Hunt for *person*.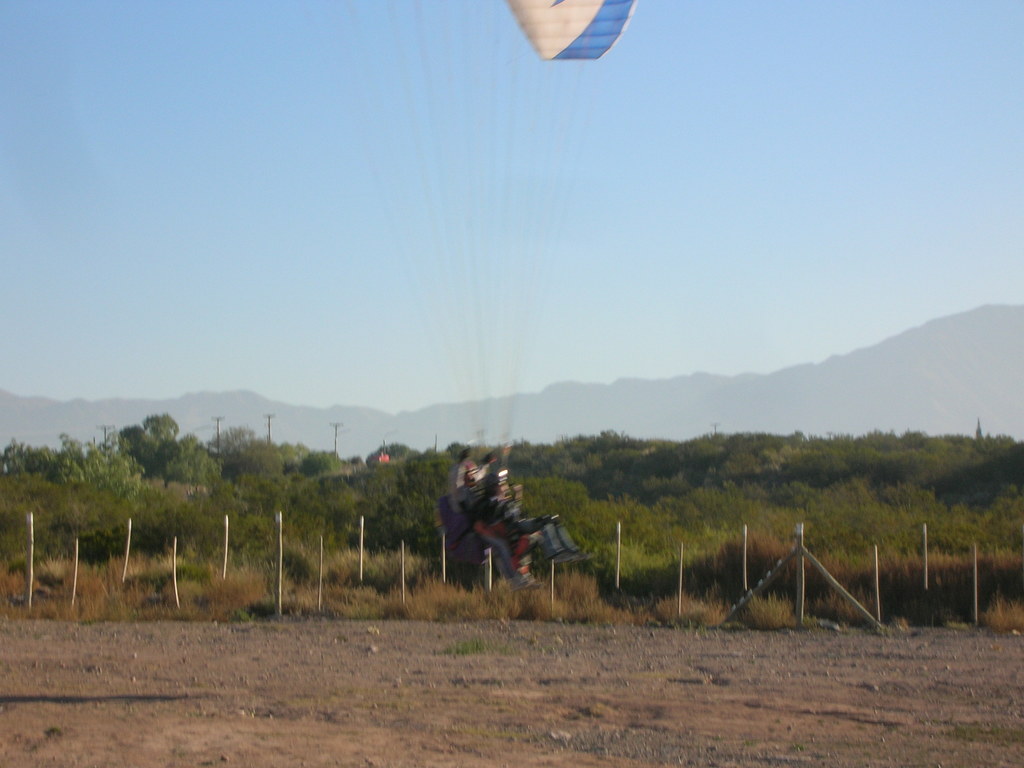
Hunted down at <box>455,446,534,588</box>.
